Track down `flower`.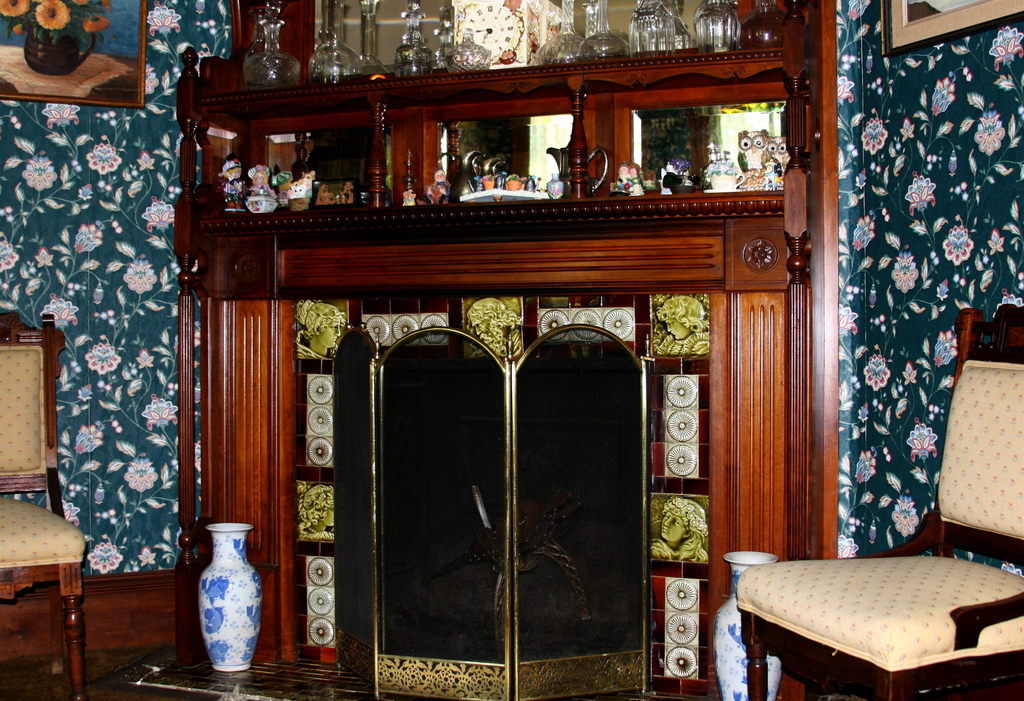
Tracked to bbox=(667, 495, 682, 508).
